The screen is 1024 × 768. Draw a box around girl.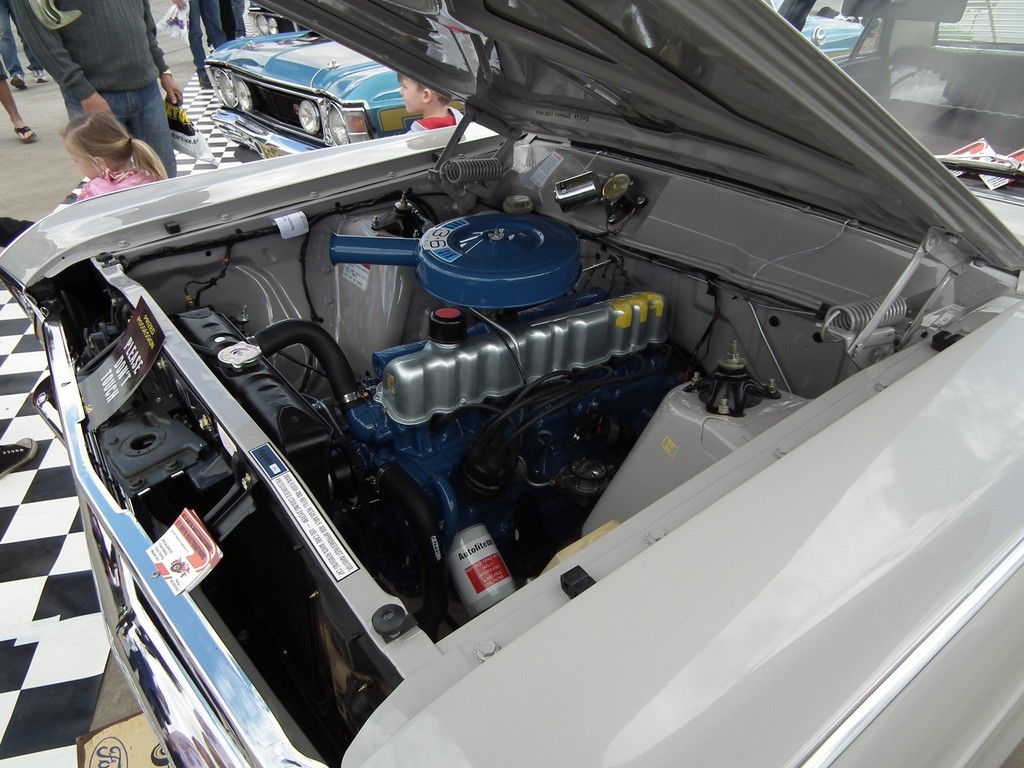
<region>52, 111, 170, 213</region>.
